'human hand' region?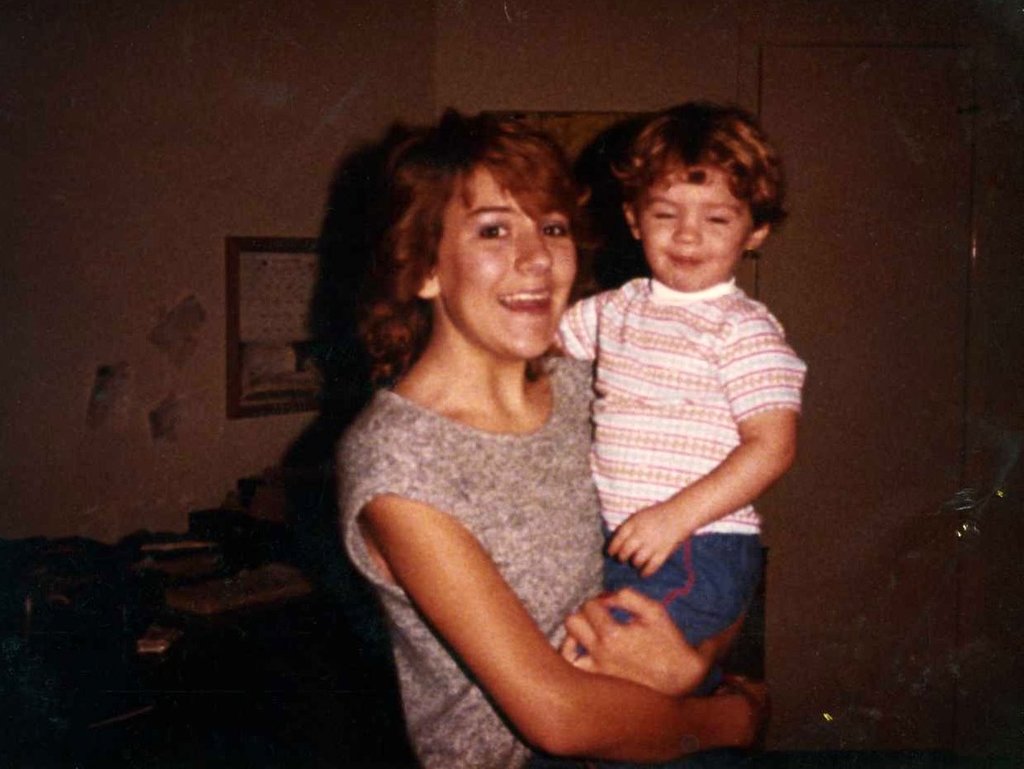
Rect(606, 501, 687, 573)
